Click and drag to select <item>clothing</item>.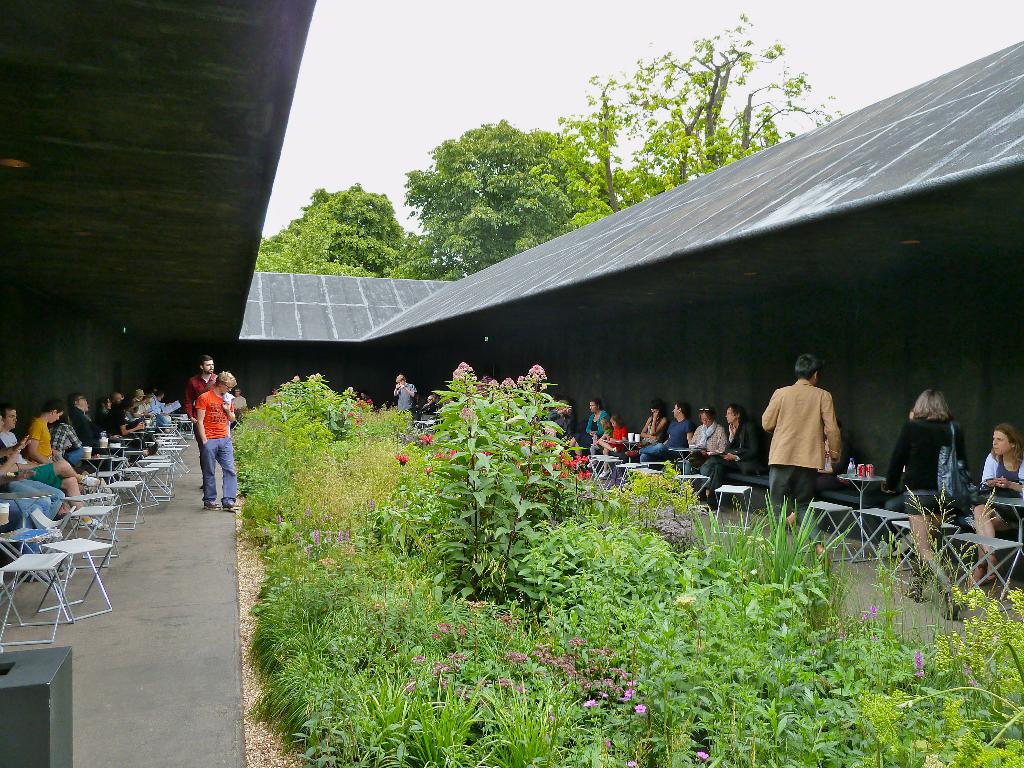
Selection: select_region(49, 417, 89, 468).
